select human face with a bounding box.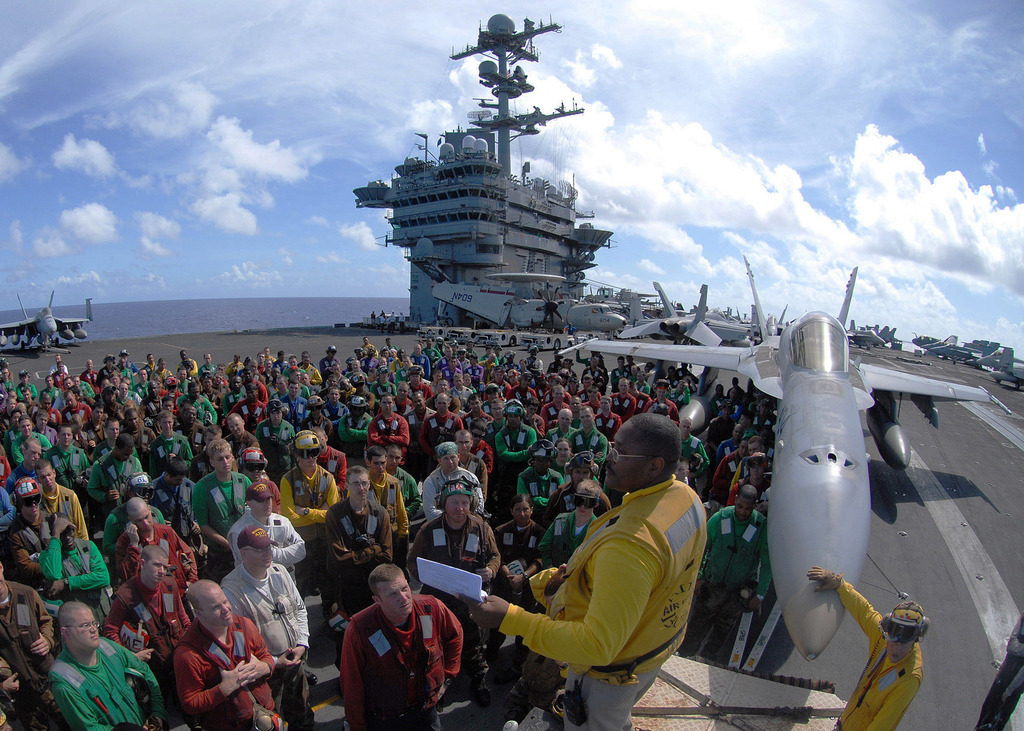
x1=351, y1=360, x2=360, y2=372.
